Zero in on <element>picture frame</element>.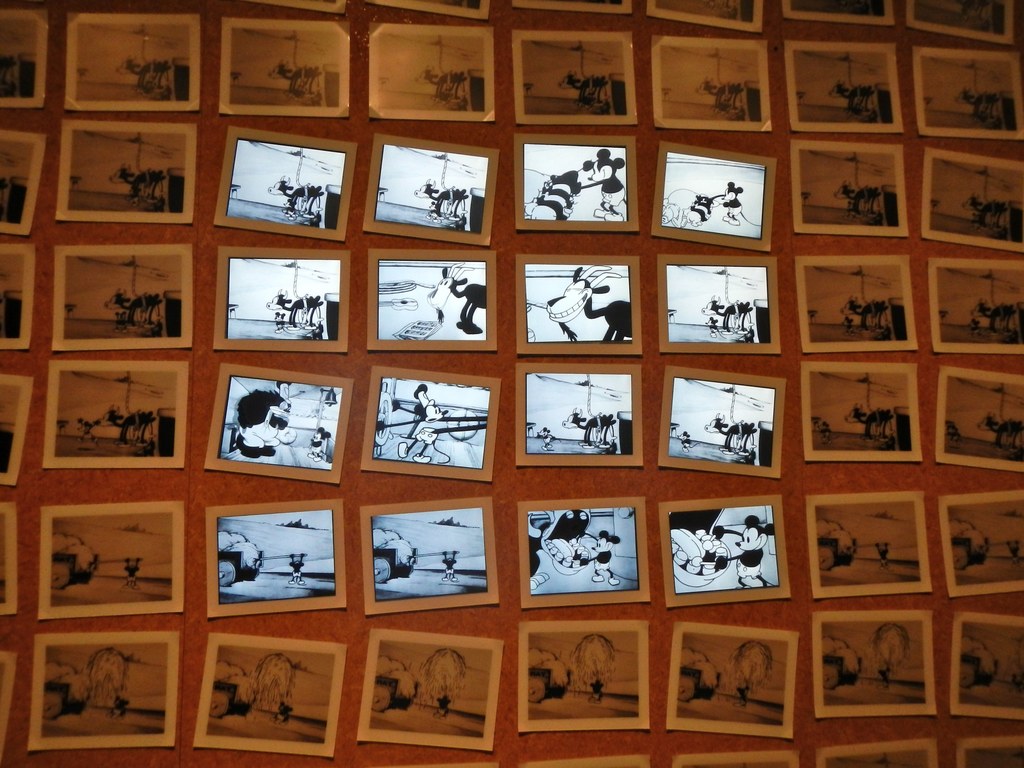
Zeroed in: bbox=(361, 371, 501, 484).
